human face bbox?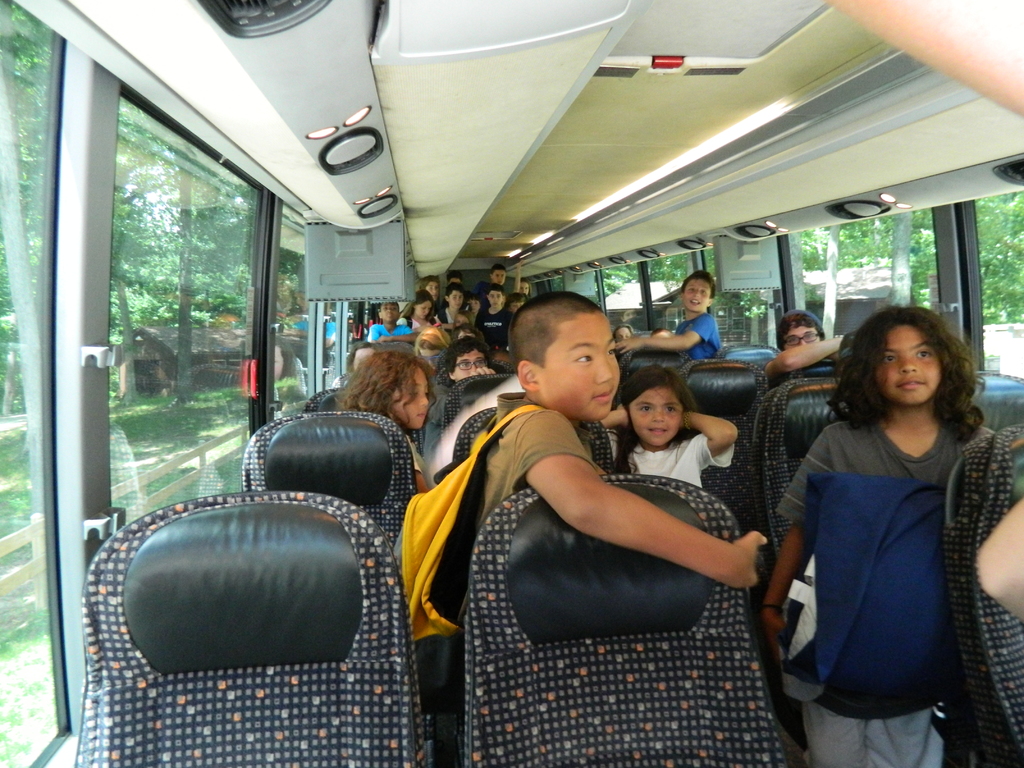
box(547, 318, 620, 417)
